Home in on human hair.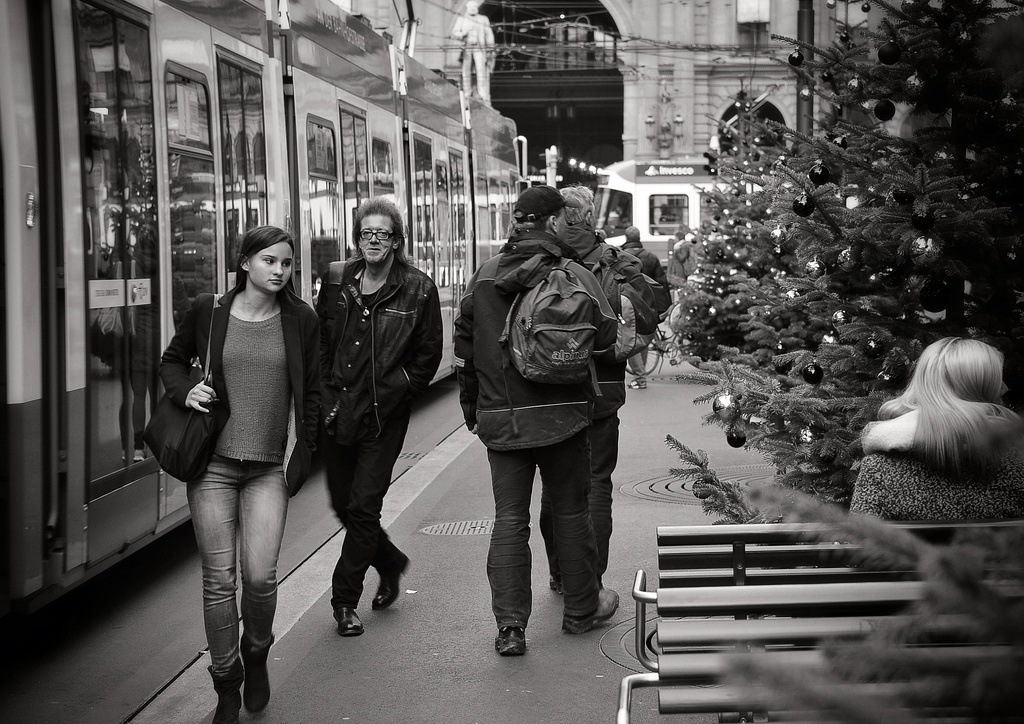
Homed in at bbox=[620, 223, 640, 241].
